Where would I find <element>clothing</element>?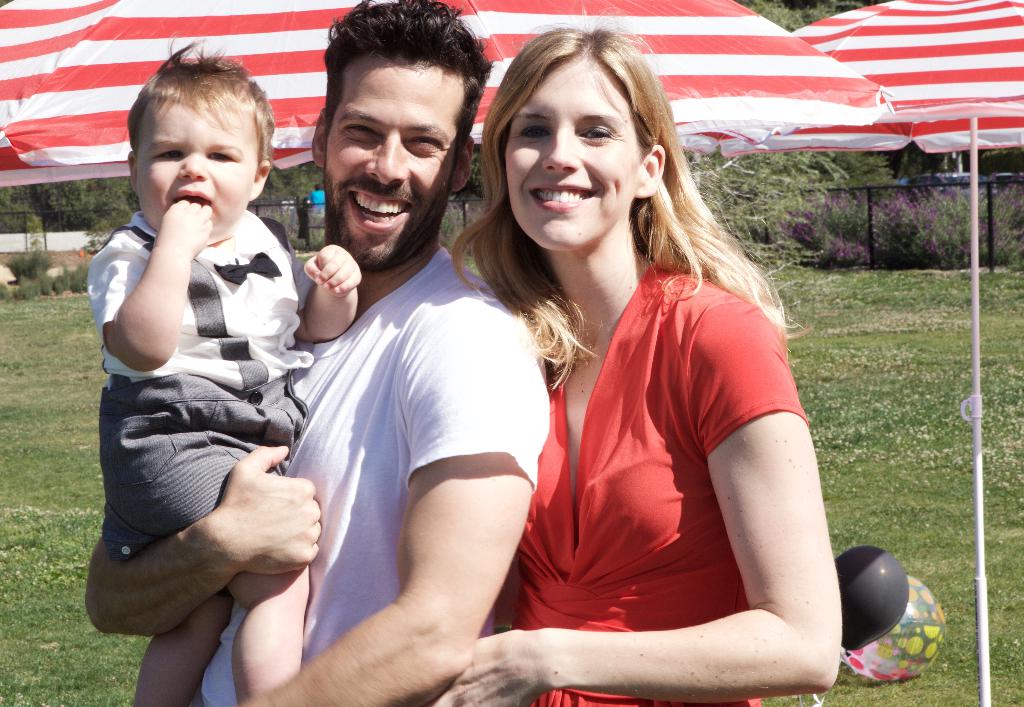
At <region>88, 134, 314, 613</region>.
